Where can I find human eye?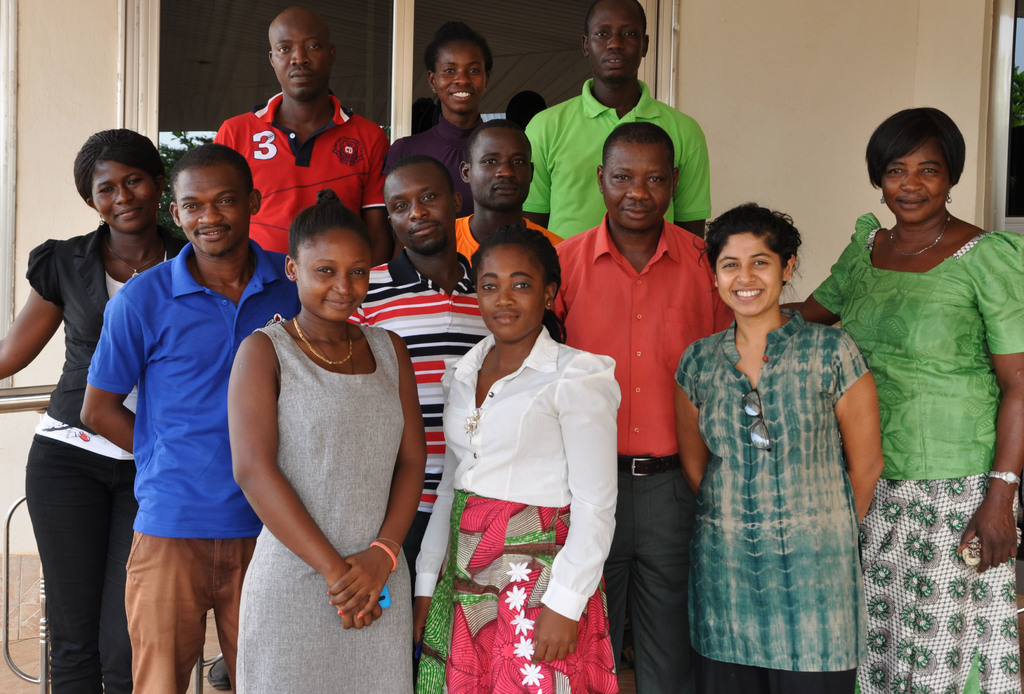
You can find it at box=[479, 155, 499, 165].
